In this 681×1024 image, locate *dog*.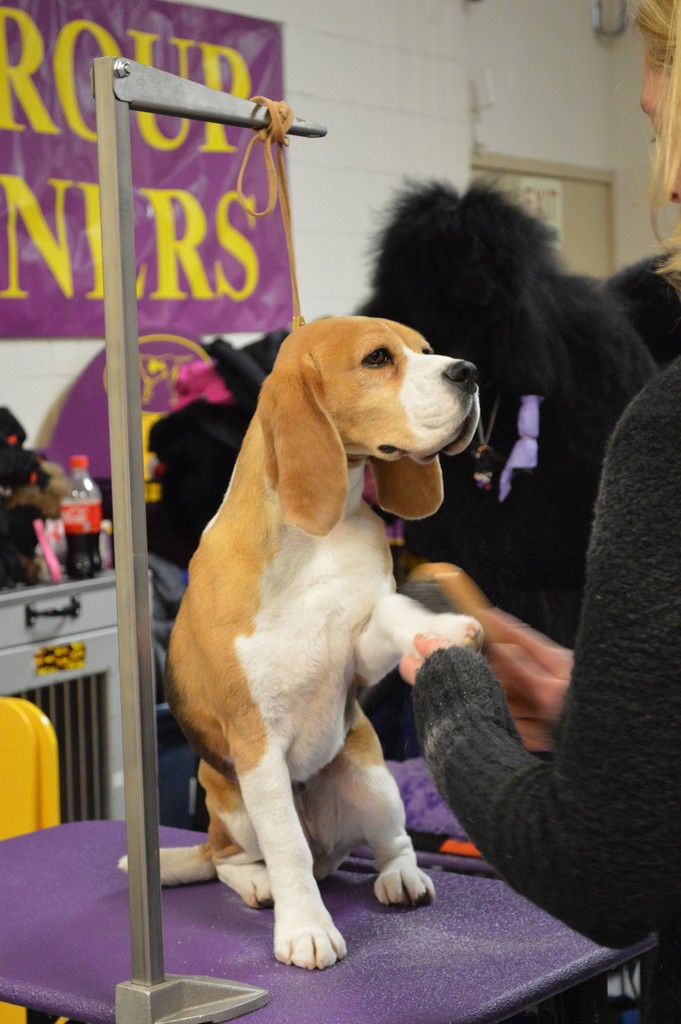
Bounding box: 113/302/489/974.
